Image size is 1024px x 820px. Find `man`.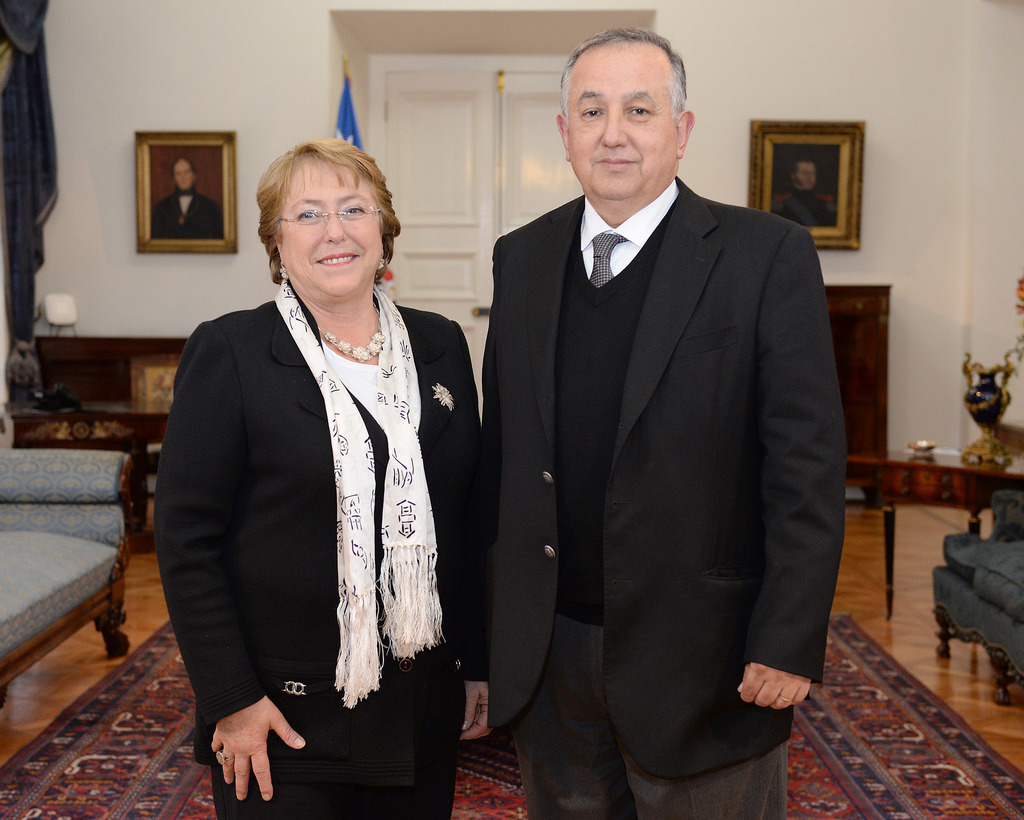
<bbox>153, 156, 226, 239</bbox>.
